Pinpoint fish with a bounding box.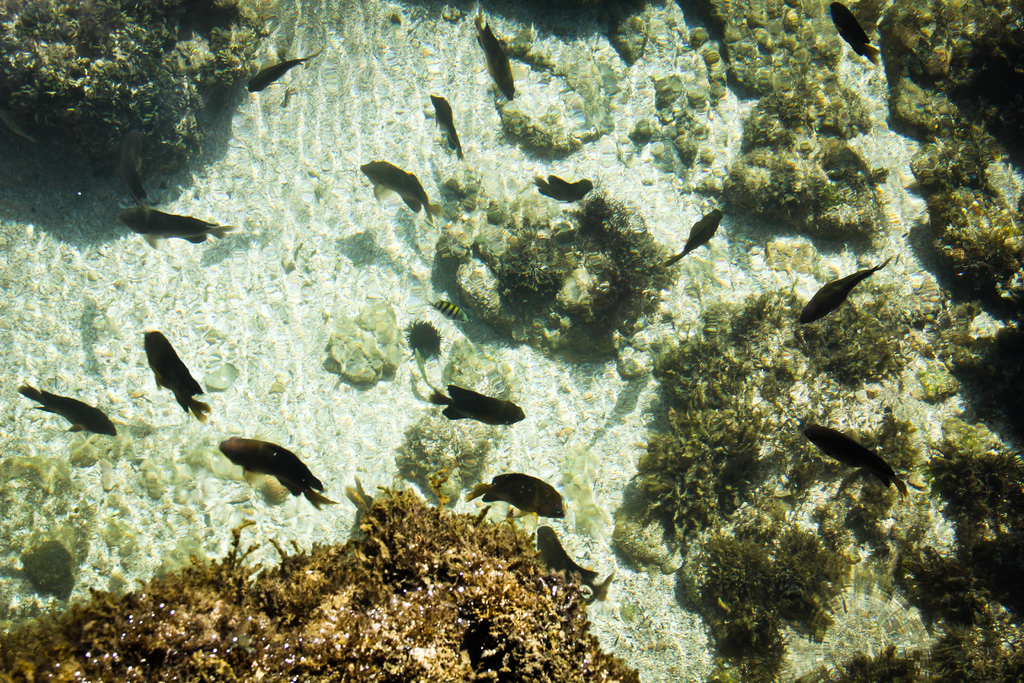
select_region(472, 15, 515, 102).
